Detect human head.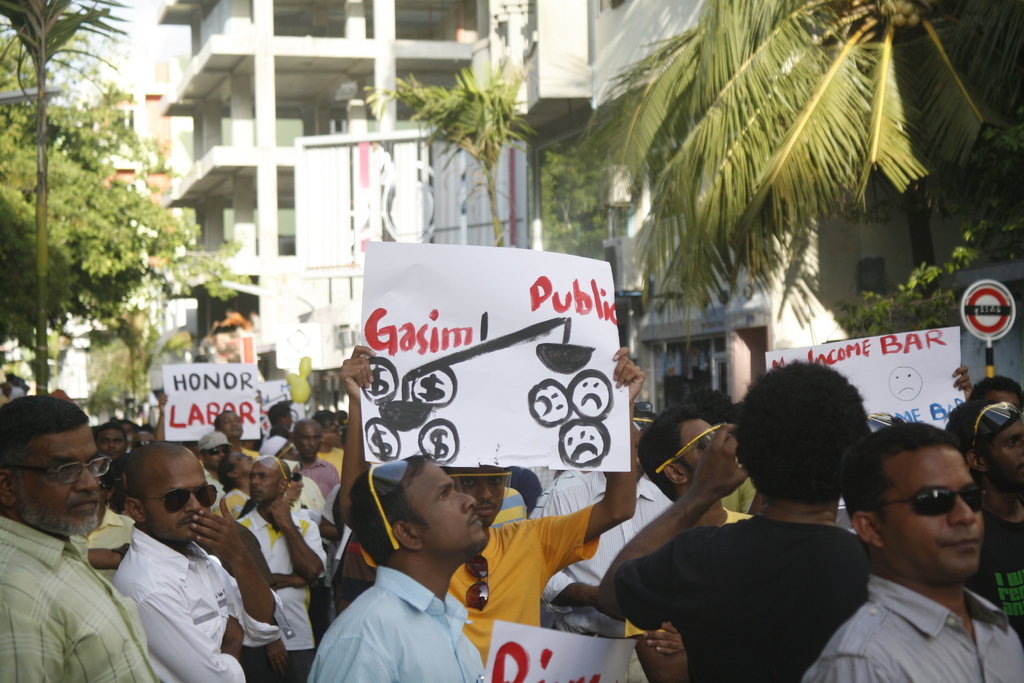
Detected at locate(0, 391, 113, 533).
